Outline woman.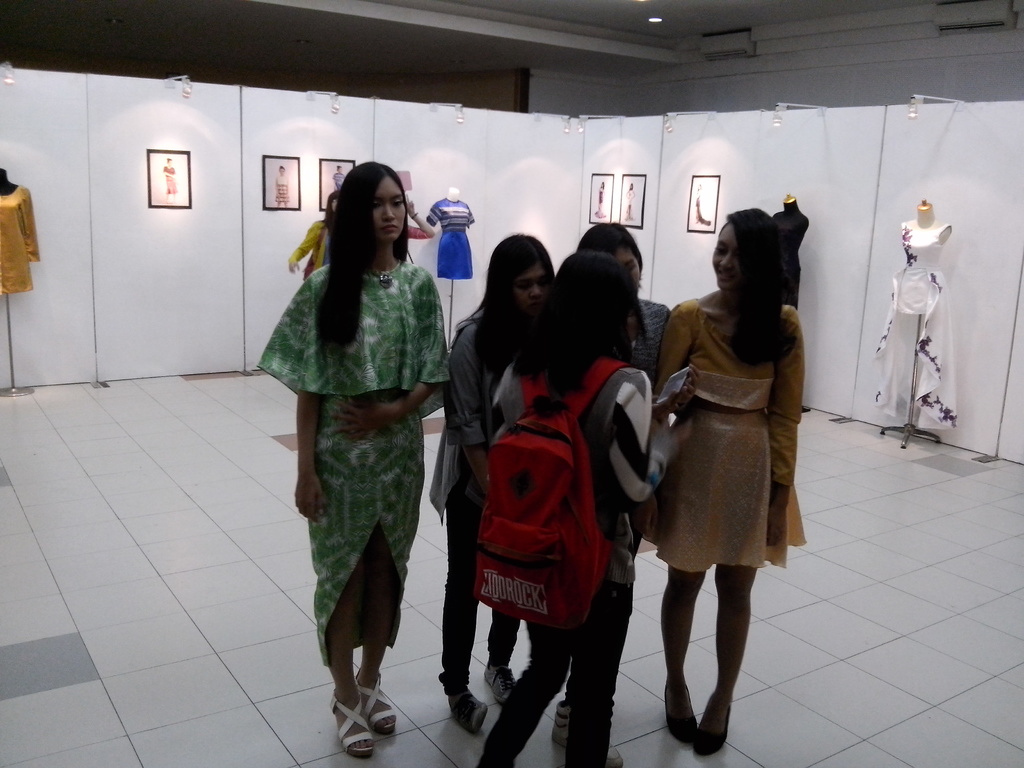
Outline: 273,162,291,211.
